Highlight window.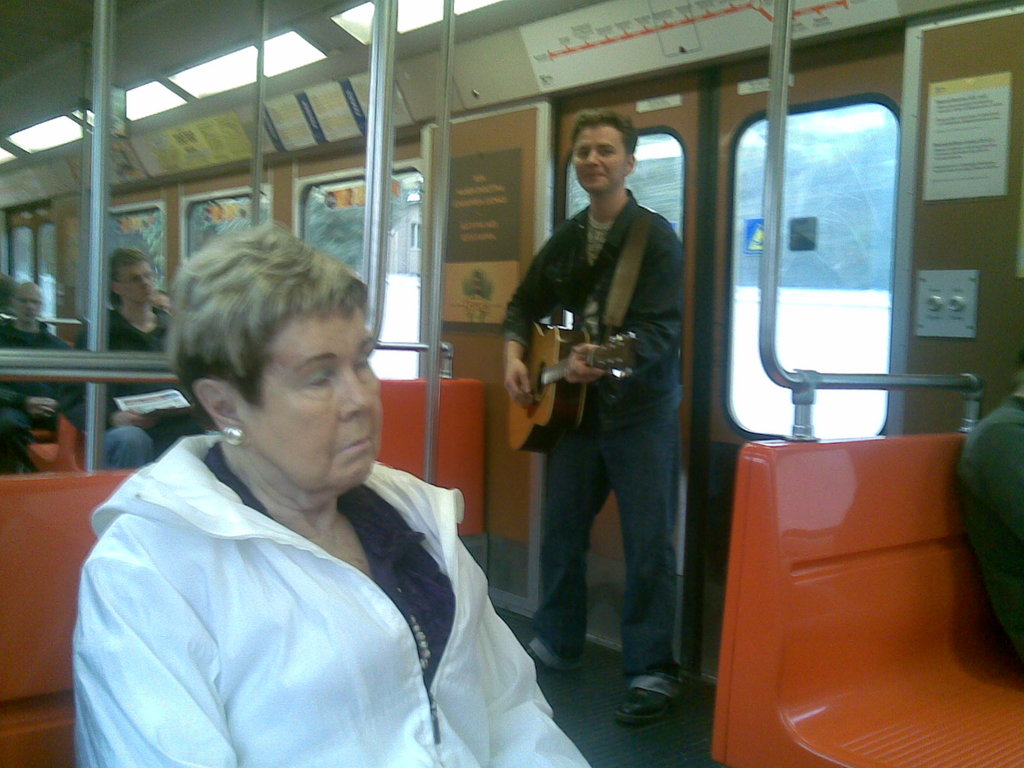
Highlighted region: 562, 129, 685, 241.
